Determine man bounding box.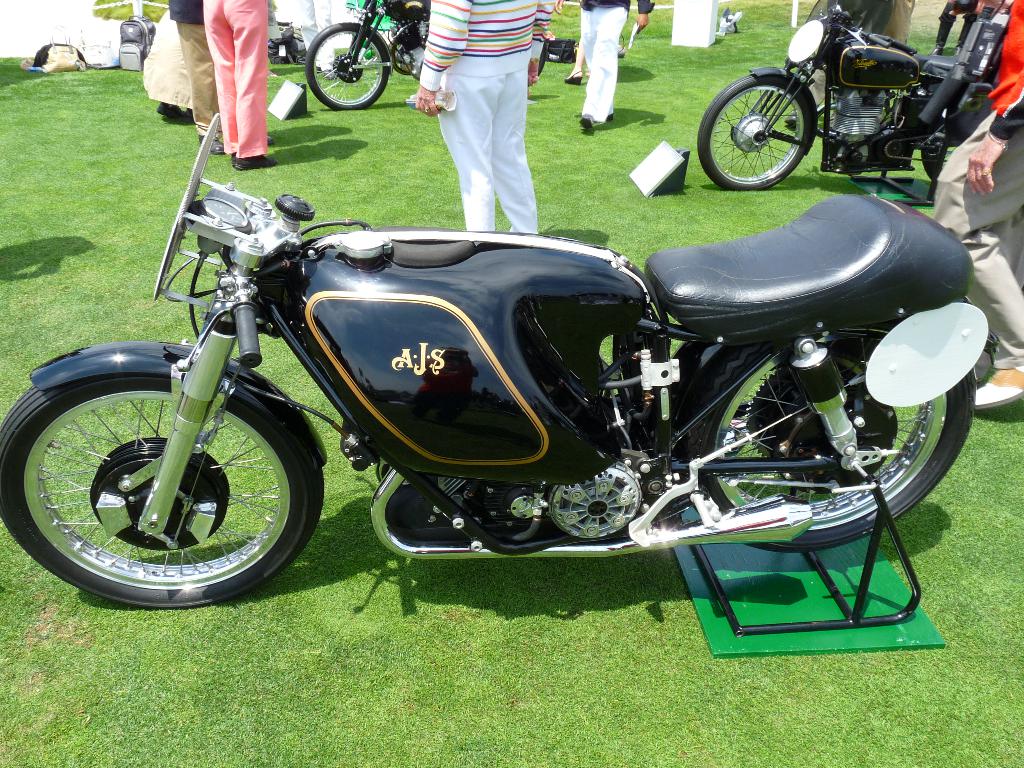
Determined: l=568, t=0, r=649, b=136.
